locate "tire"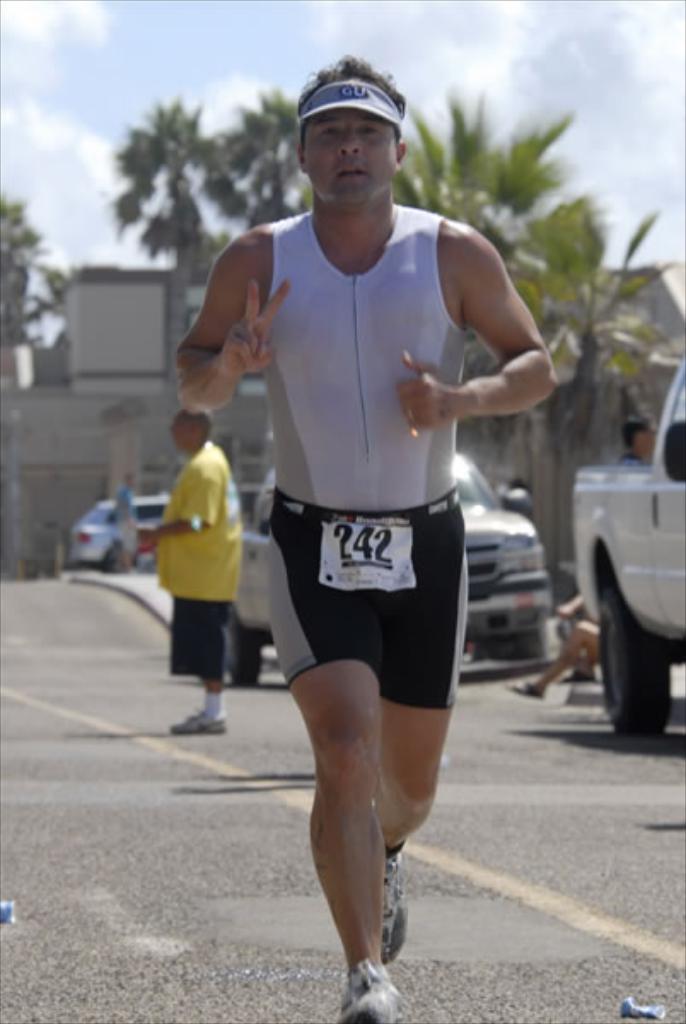
left=584, top=541, right=671, bottom=741
